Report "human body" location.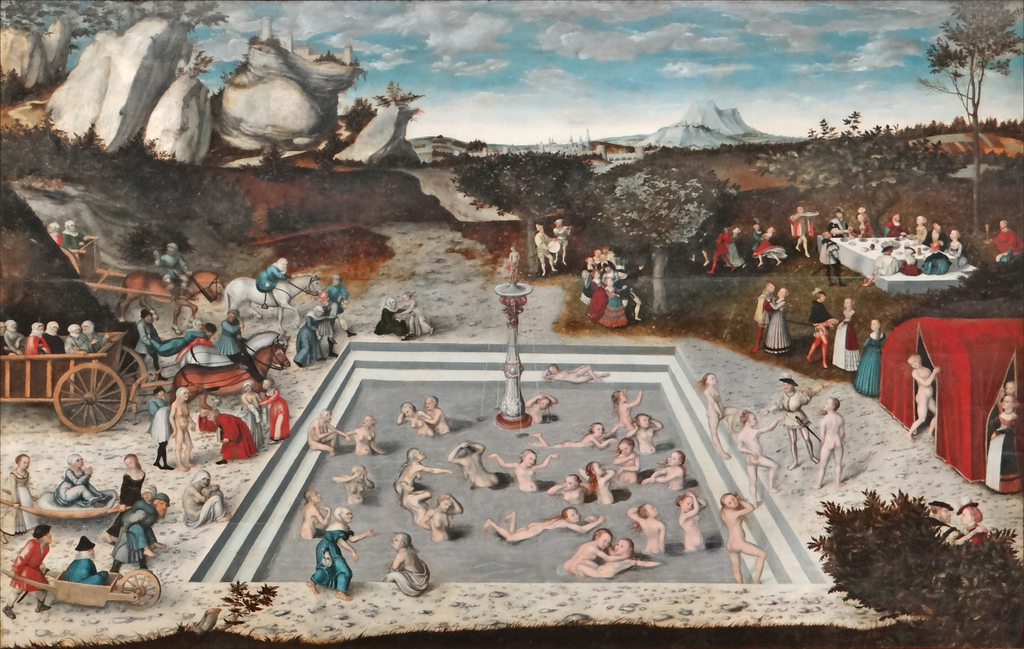
Report: [x1=719, y1=501, x2=771, y2=581].
